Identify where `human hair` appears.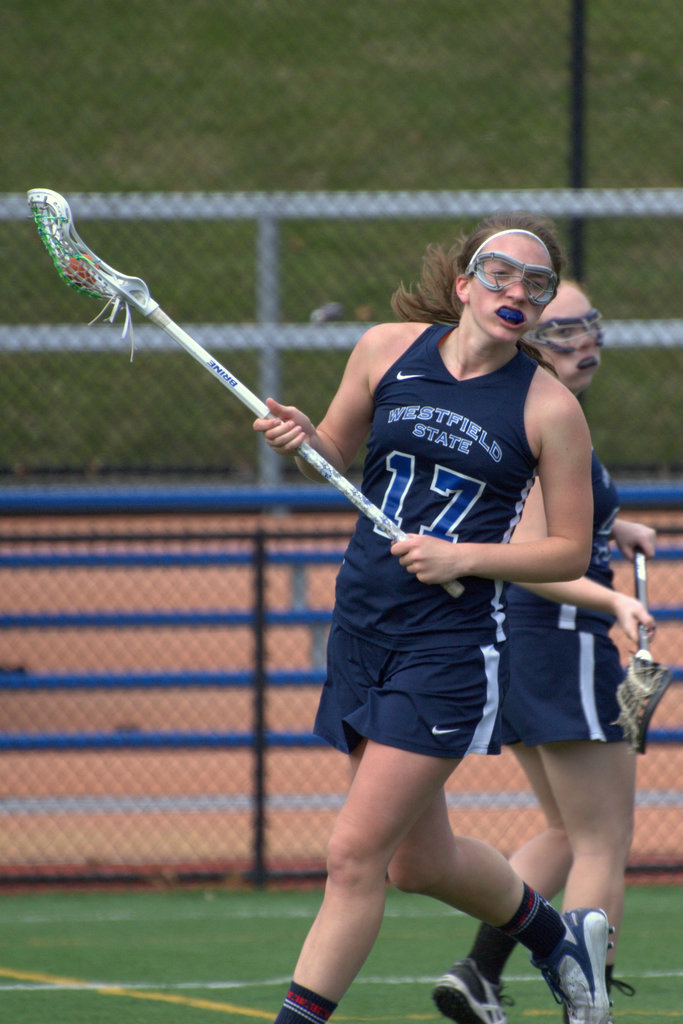
Appears at 456, 221, 570, 312.
